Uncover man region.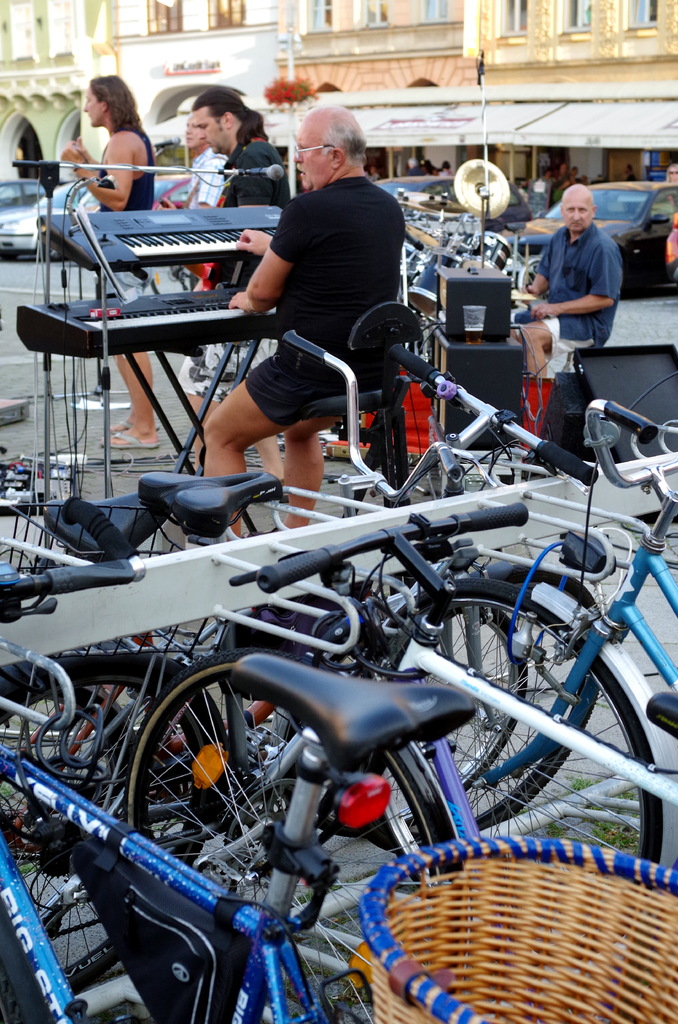
Uncovered: <box>179,79,283,499</box>.
